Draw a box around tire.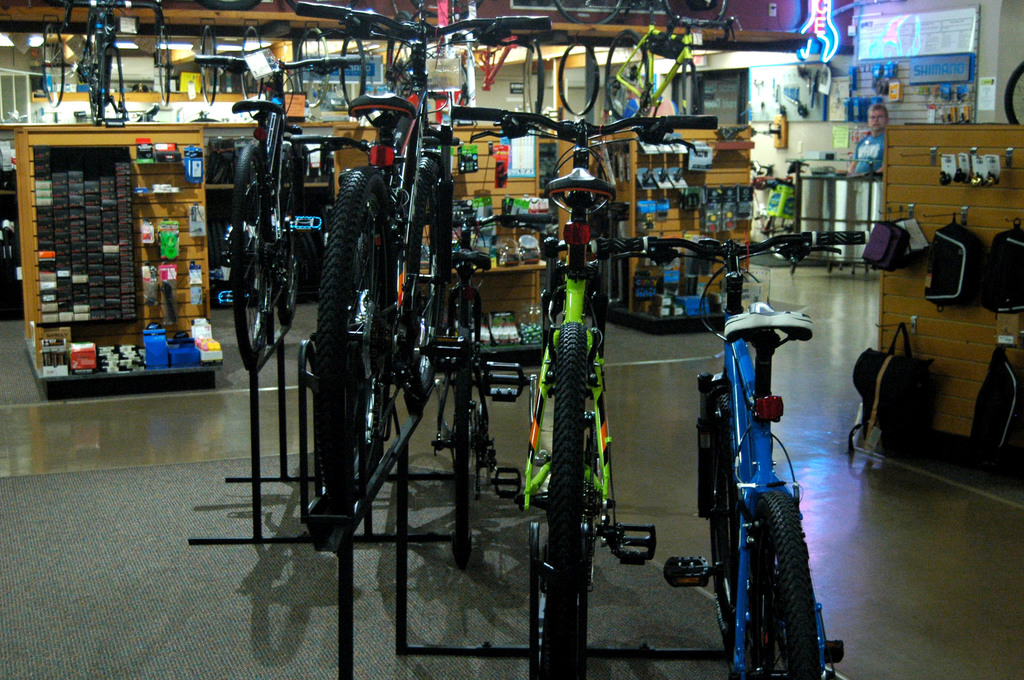
277, 142, 301, 325.
